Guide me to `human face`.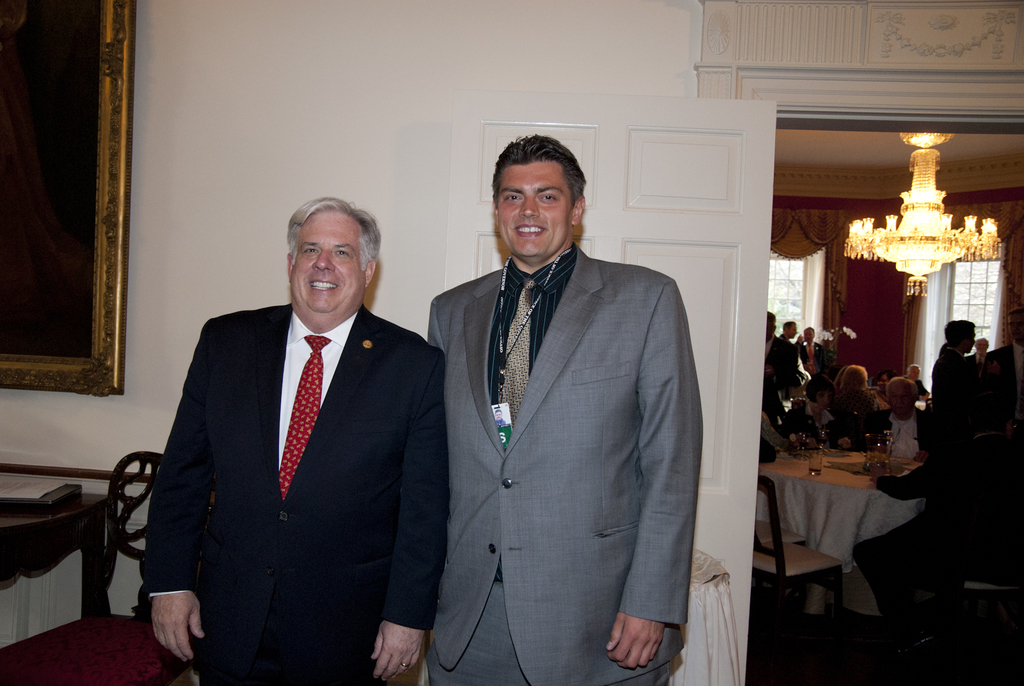
Guidance: (x1=890, y1=383, x2=915, y2=413).
